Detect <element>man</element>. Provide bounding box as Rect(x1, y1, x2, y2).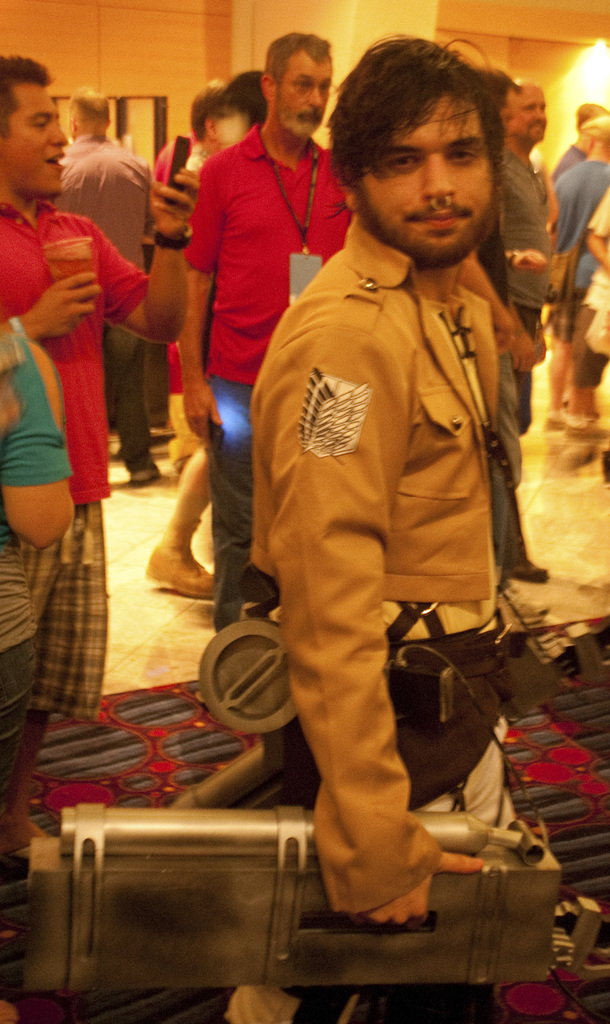
Rect(0, 57, 204, 741).
